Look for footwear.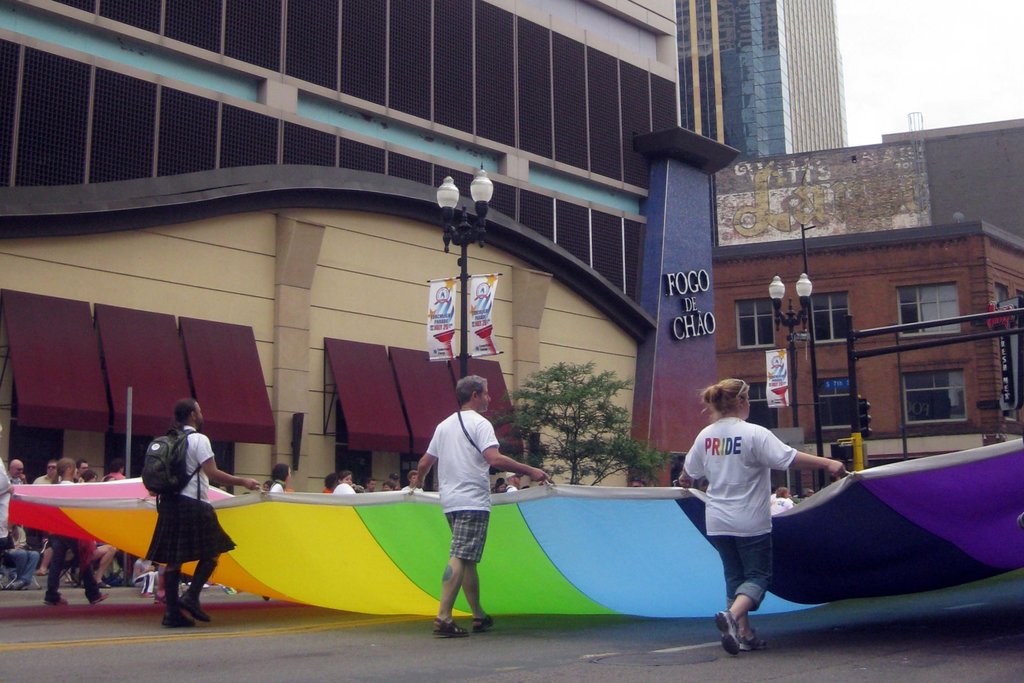
Found: box=[86, 593, 111, 605].
